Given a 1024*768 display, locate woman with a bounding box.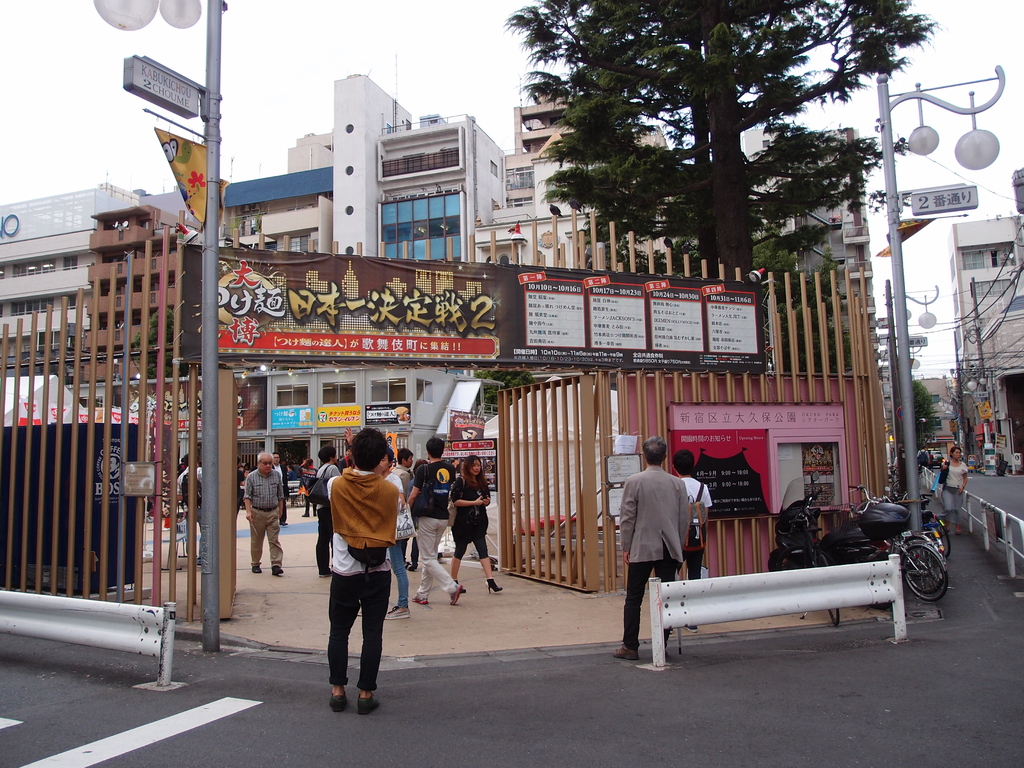
Located: [315, 443, 341, 577].
